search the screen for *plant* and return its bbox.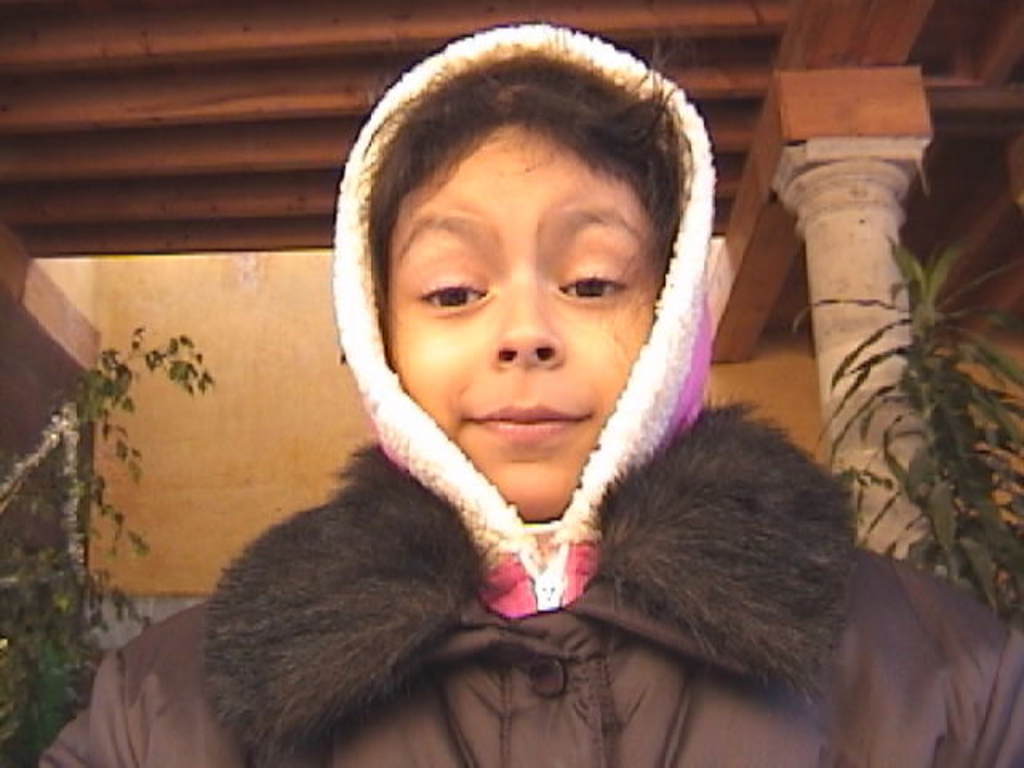
Found: {"x1": 790, "y1": 230, "x2": 1022, "y2": 635}.
